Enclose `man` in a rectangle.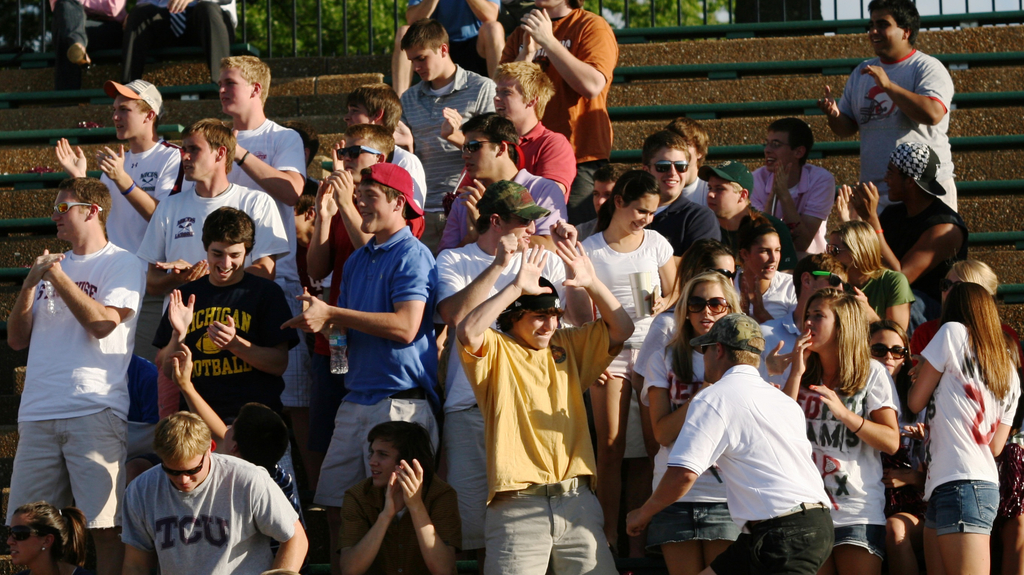
(670,117,710,203).
